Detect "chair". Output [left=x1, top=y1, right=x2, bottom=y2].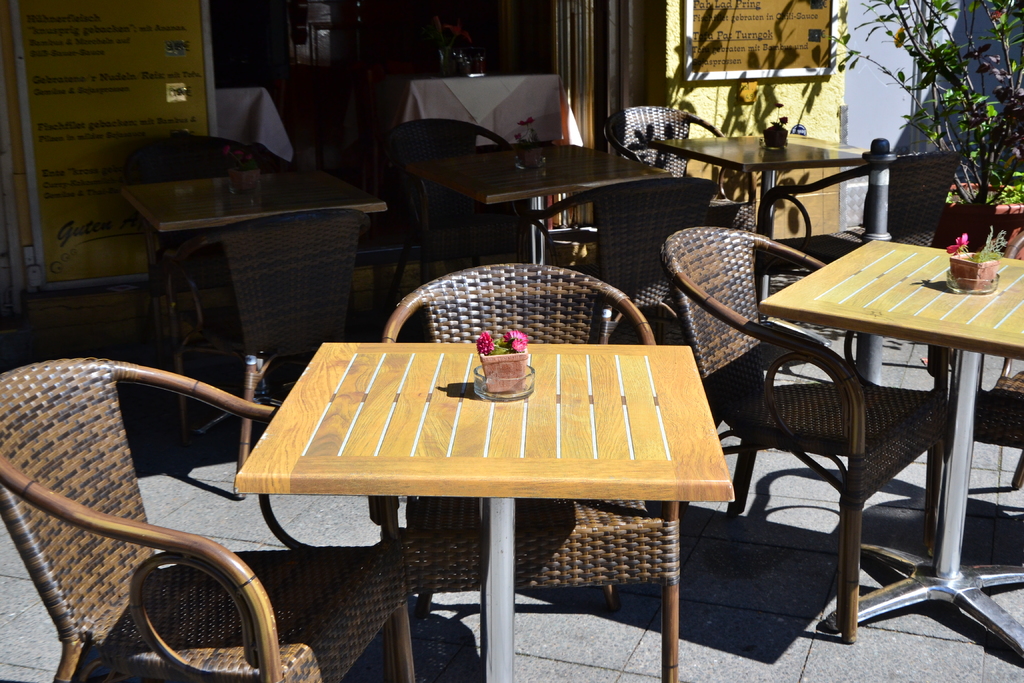
[left=371, top=113, right=544, bottom=286].
